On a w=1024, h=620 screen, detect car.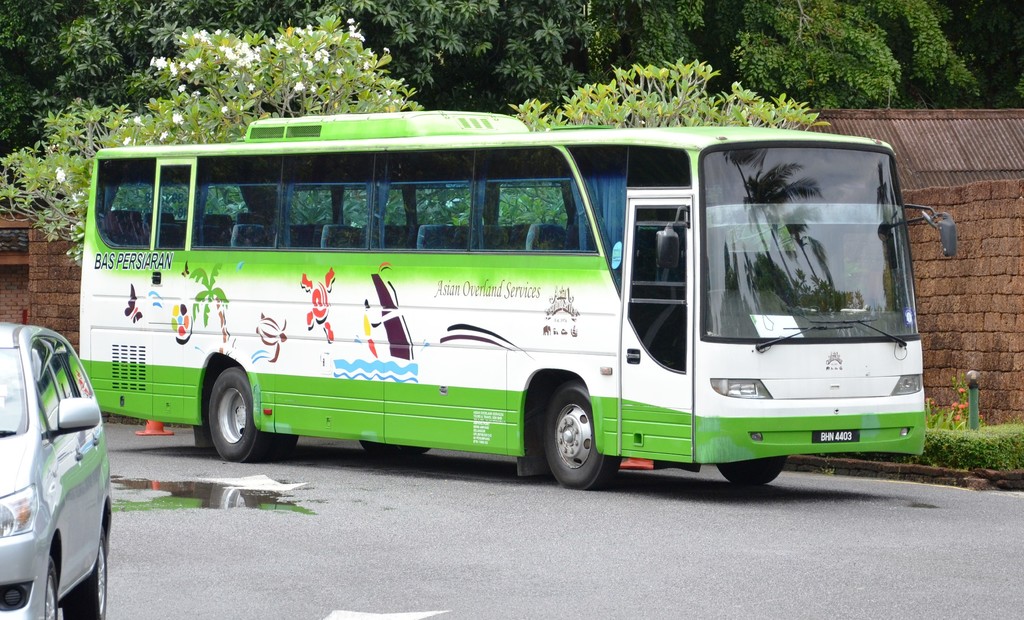
[0,316,110,619].
